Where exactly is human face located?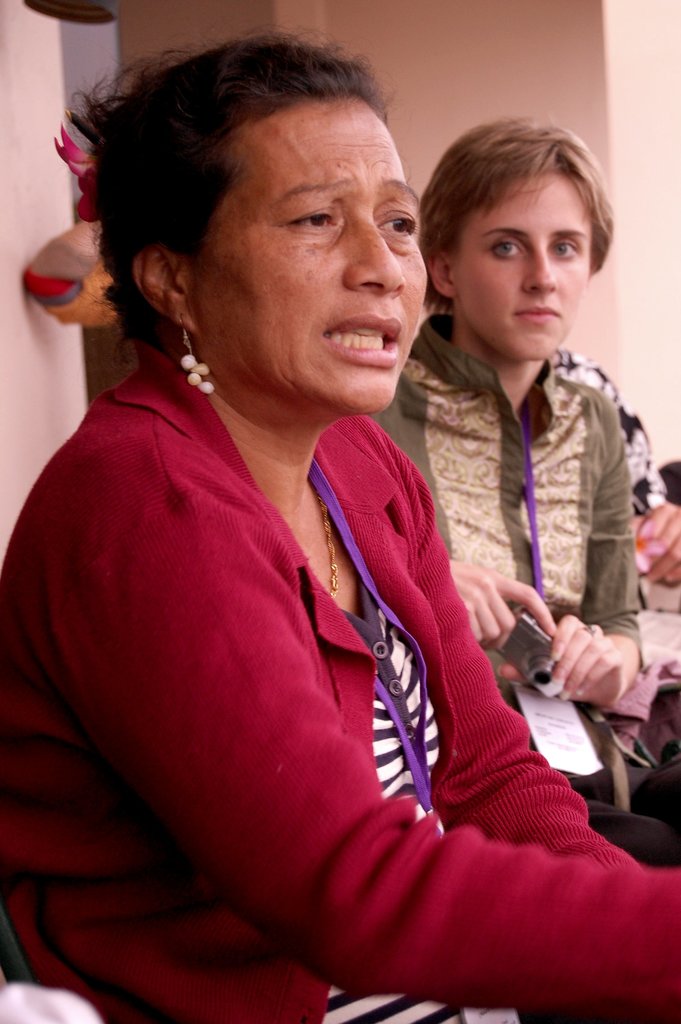
Its bounding box is {"x1": 197, "y1": 100, "x2": 428, "y2": 415}.
